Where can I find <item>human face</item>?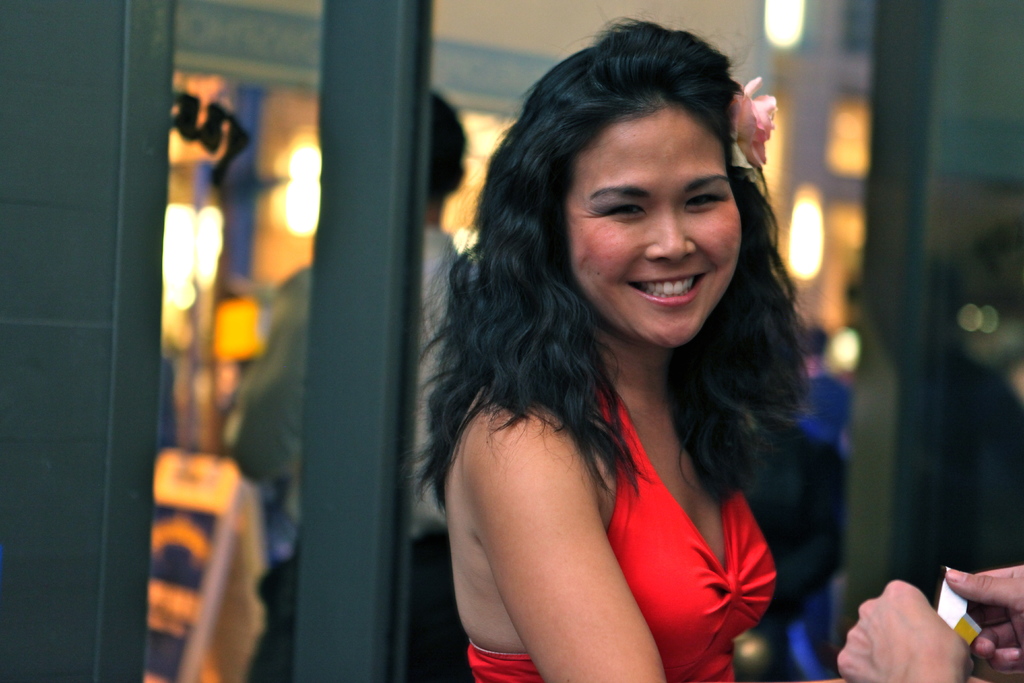
You can find it at (570,103,742,349).
